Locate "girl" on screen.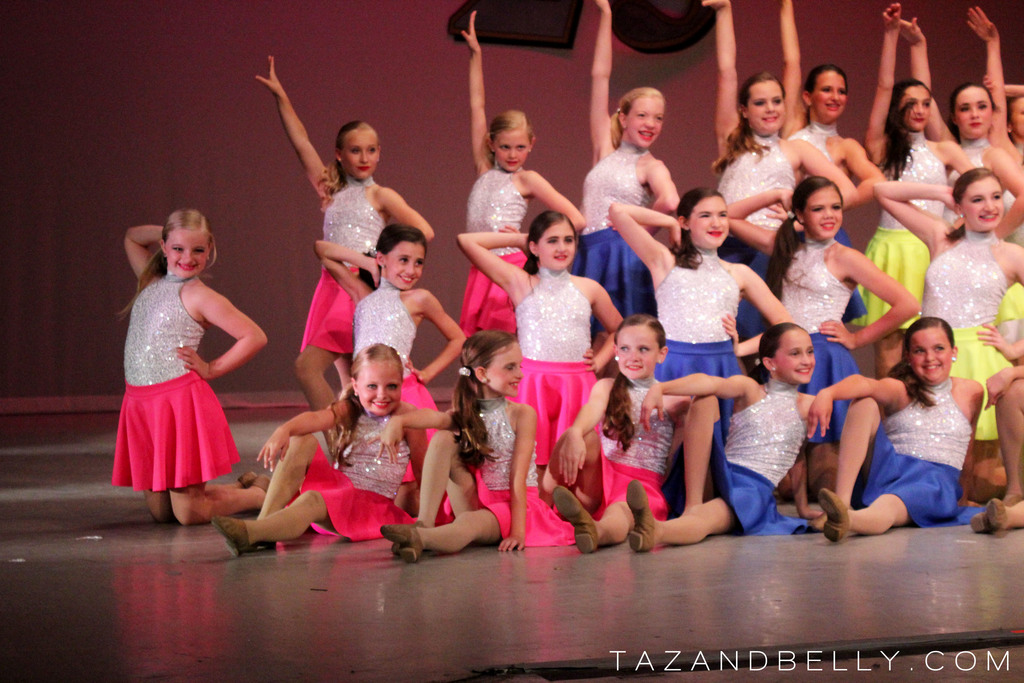
On screen at left=383, top=329, right=574, bottom=559.
